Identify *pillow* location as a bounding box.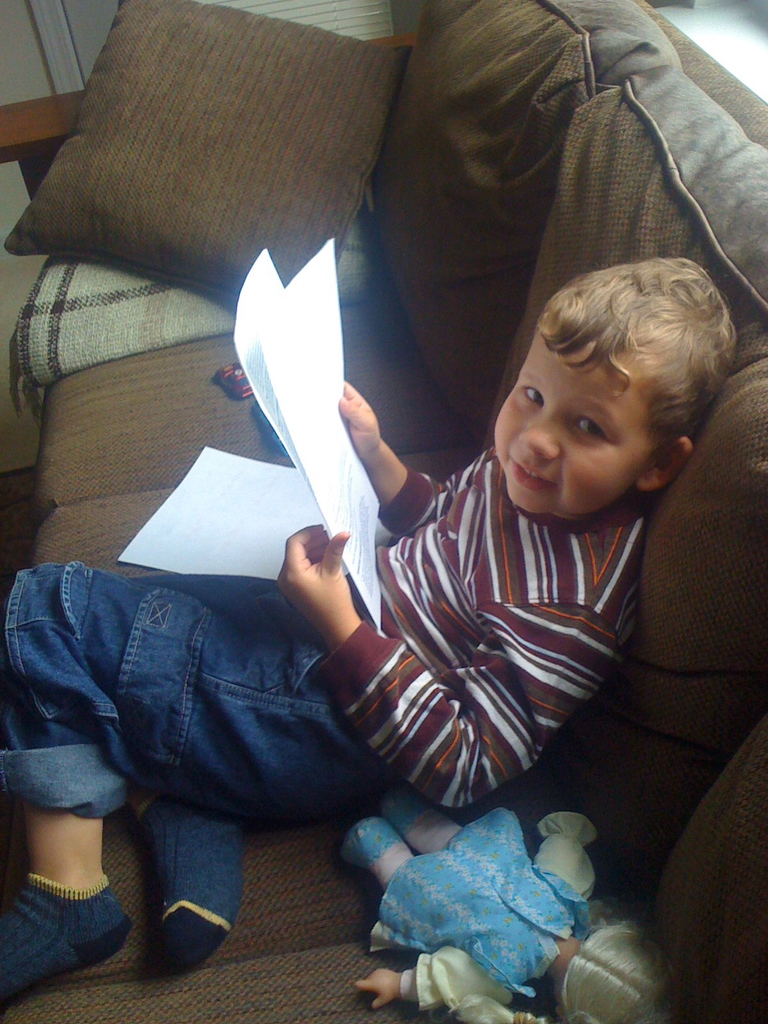
17, 1, 408, 326.
